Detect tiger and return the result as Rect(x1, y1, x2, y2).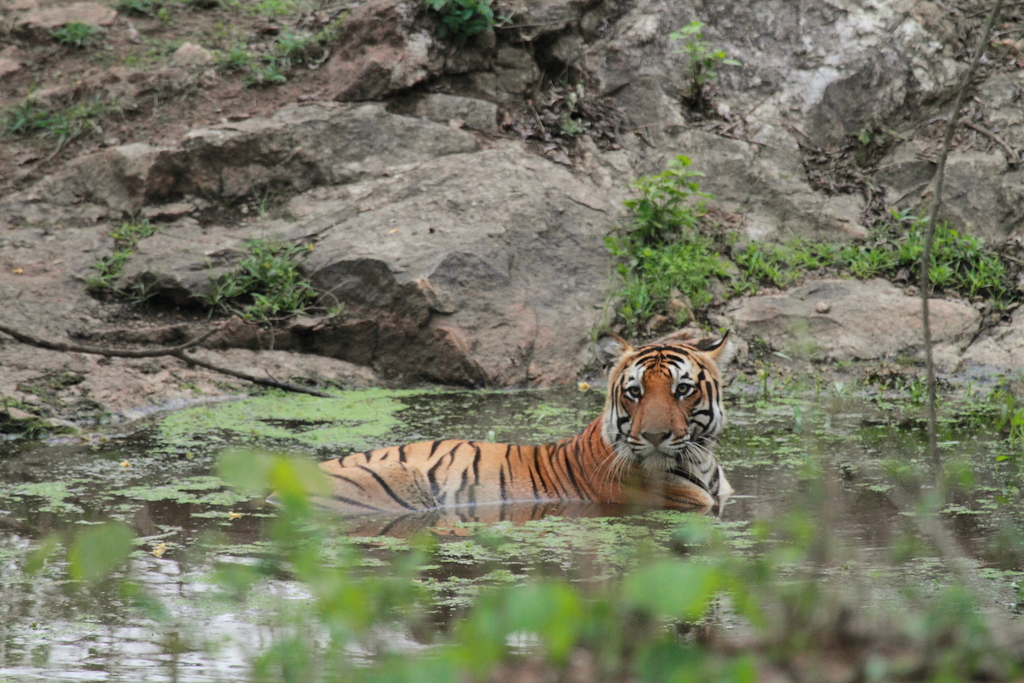
Rect(269, 331, 733, 516).
